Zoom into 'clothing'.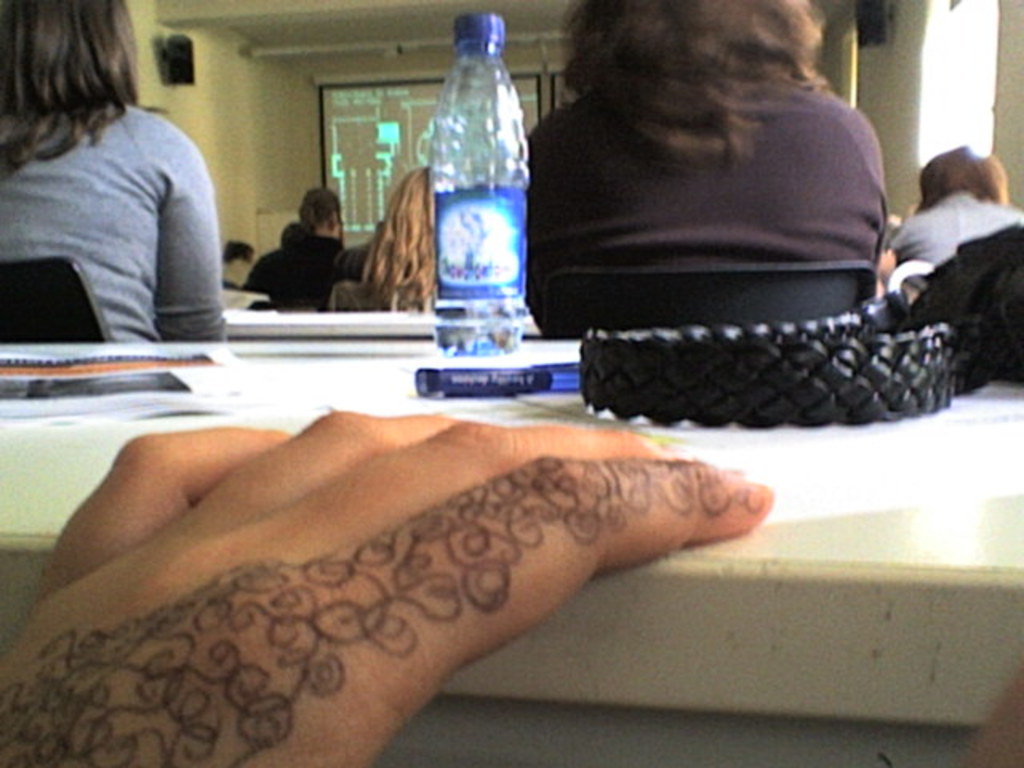
Zoom target: <bbox>21, 54, 243, 358</bbox>.
